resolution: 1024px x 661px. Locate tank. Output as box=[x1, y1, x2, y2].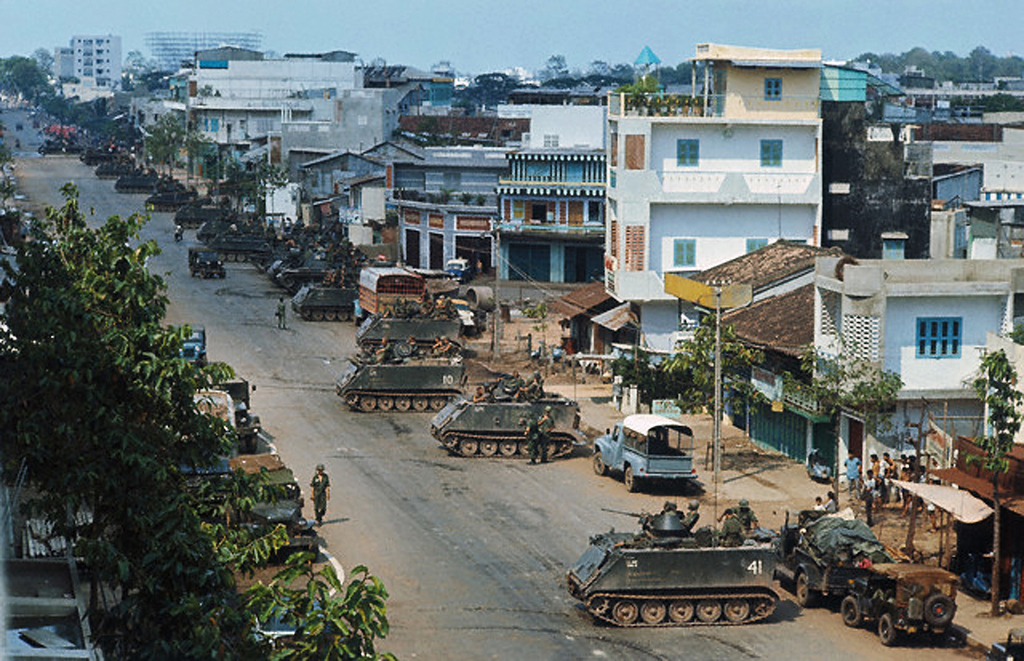
box=[110, 166, 163, 196].
